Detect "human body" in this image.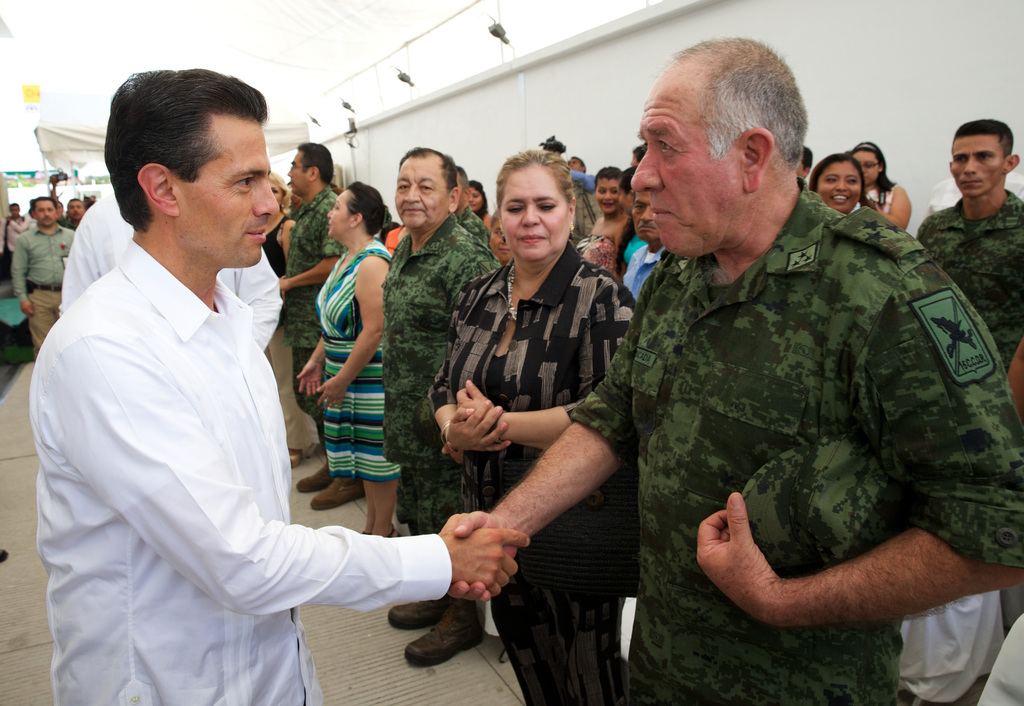
Detection: rect(291, 174, 398, 529).
